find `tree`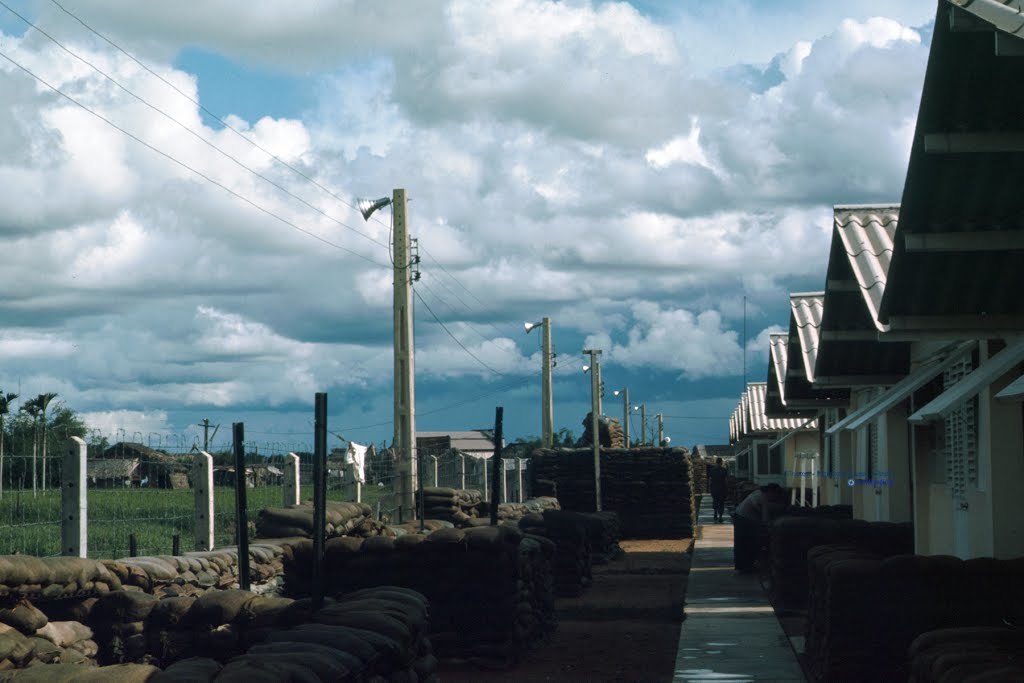
(left=555, top=425, right=575, bottom=445)
